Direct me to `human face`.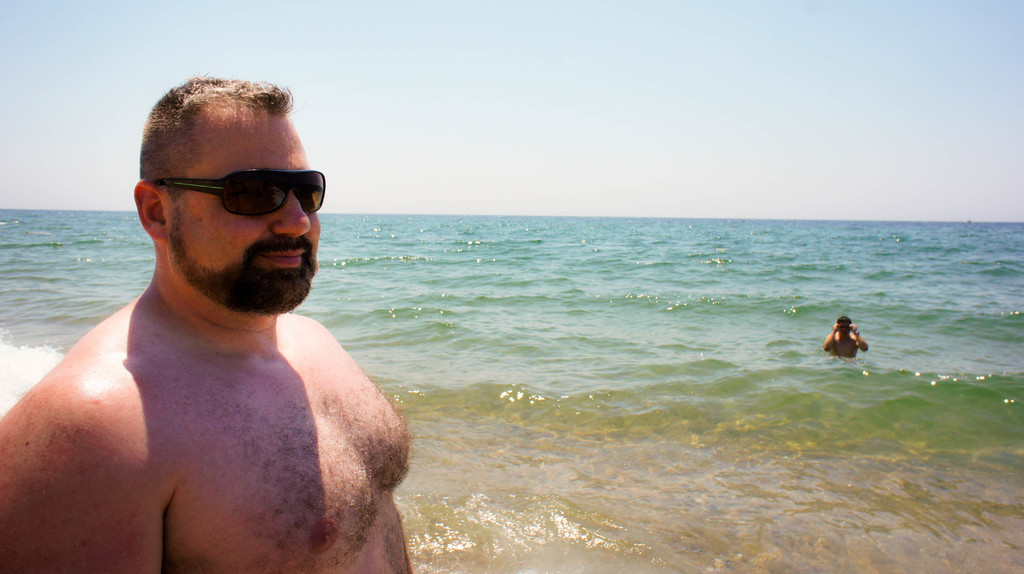
Direction: l=170, t=102, r=319, b=314.
